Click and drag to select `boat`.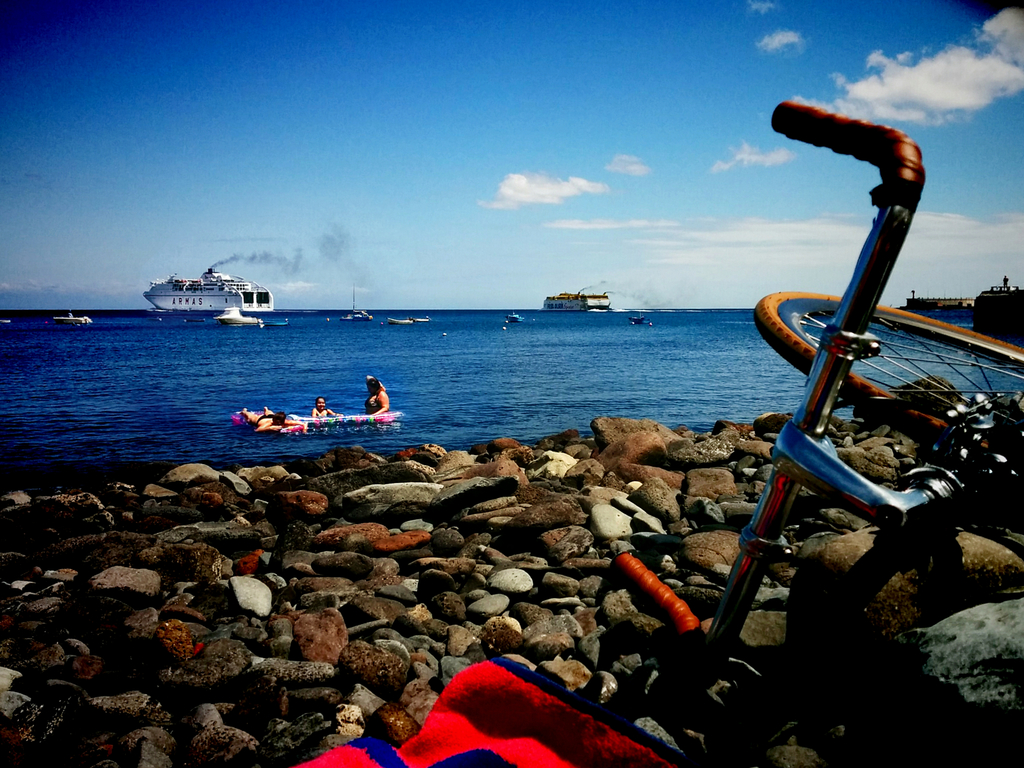
Selection: left=545, top=285, right=625, bottom=308.
